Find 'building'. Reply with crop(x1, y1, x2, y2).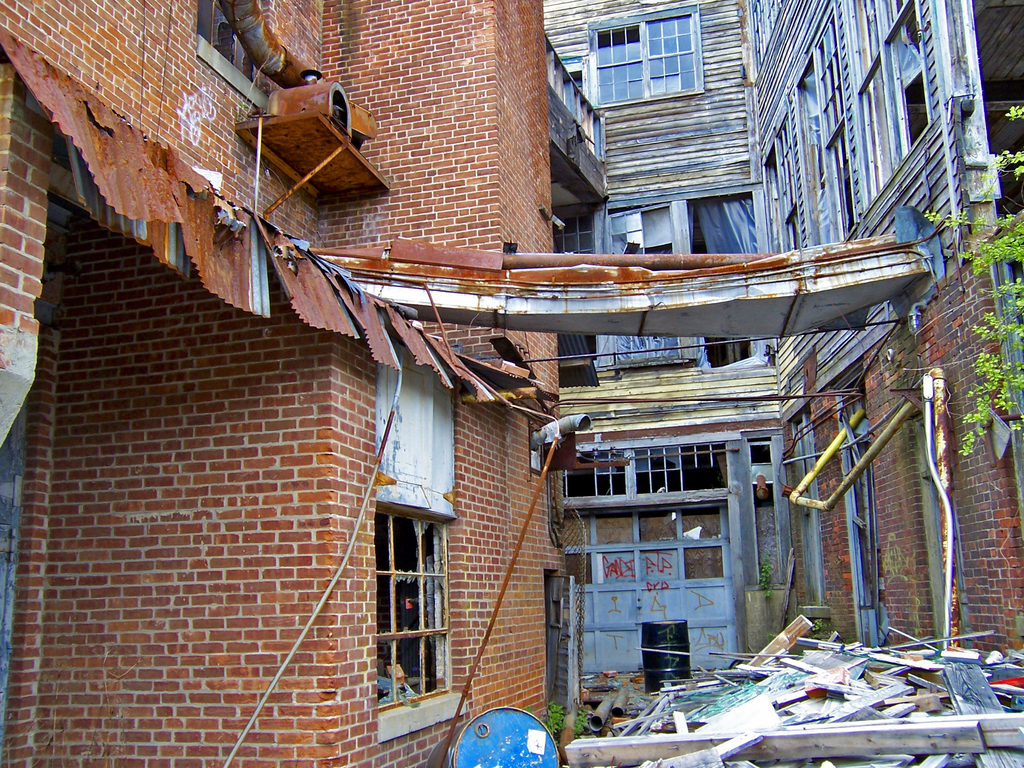
crop(0, 1, 1023, 766).
